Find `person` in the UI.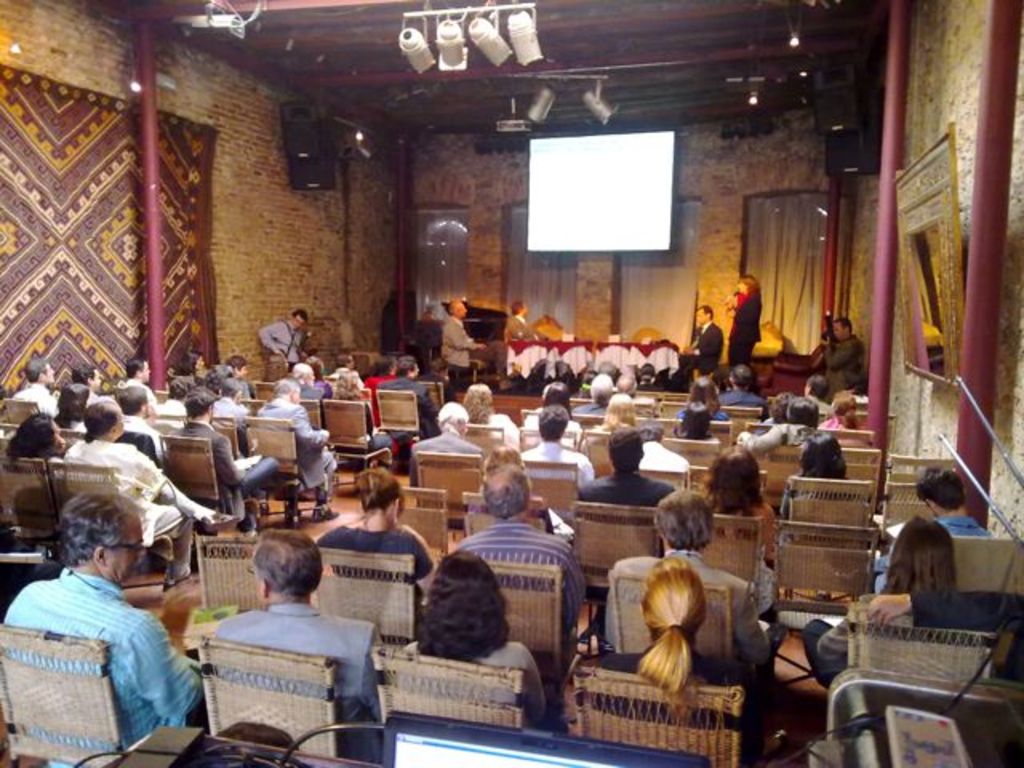
UI element at box=[589, 427, 670, 504].
